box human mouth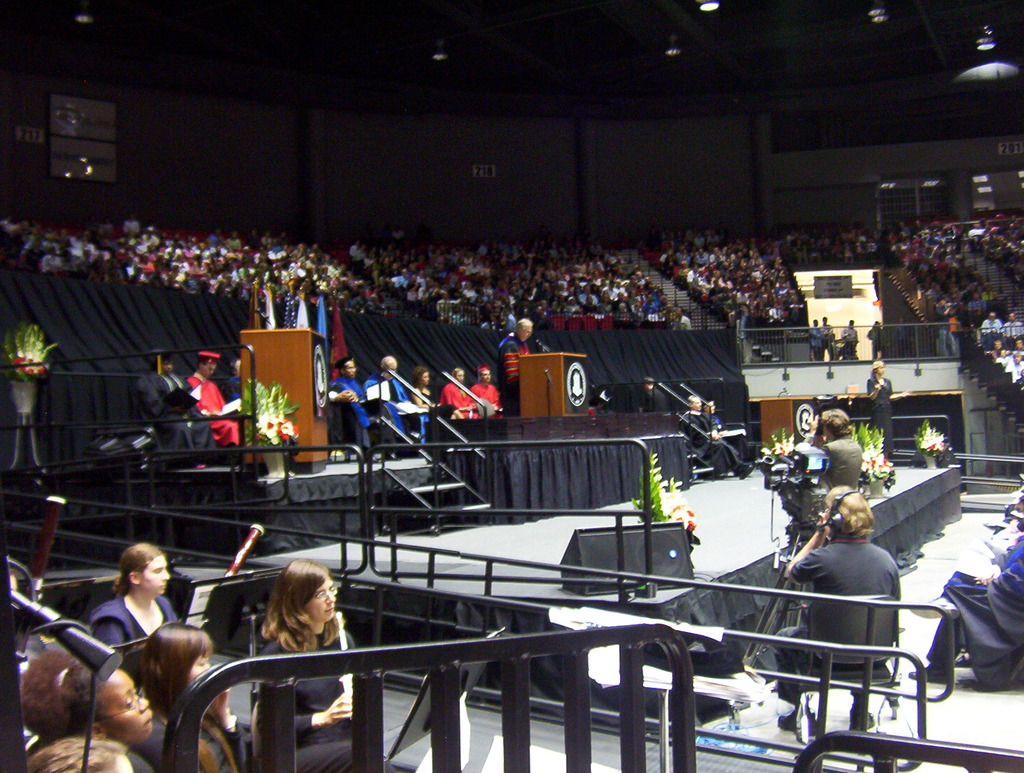
detection(328, 608, 332, 612)
